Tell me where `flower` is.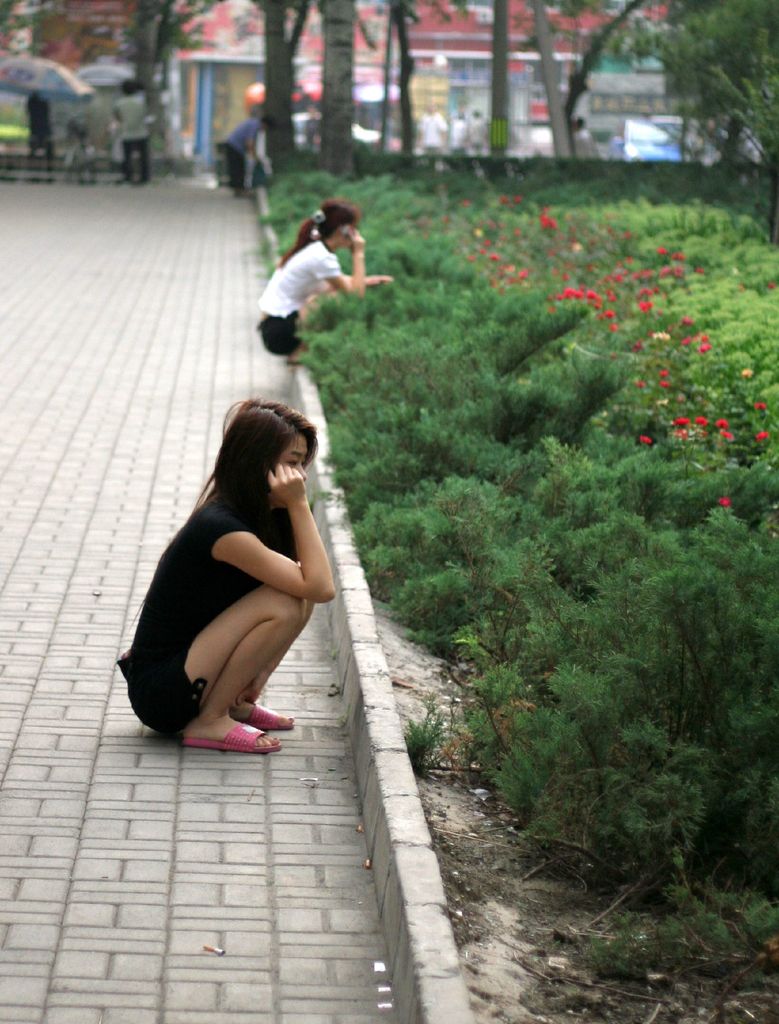
`flower` is at (755, 431, 769, 447).
